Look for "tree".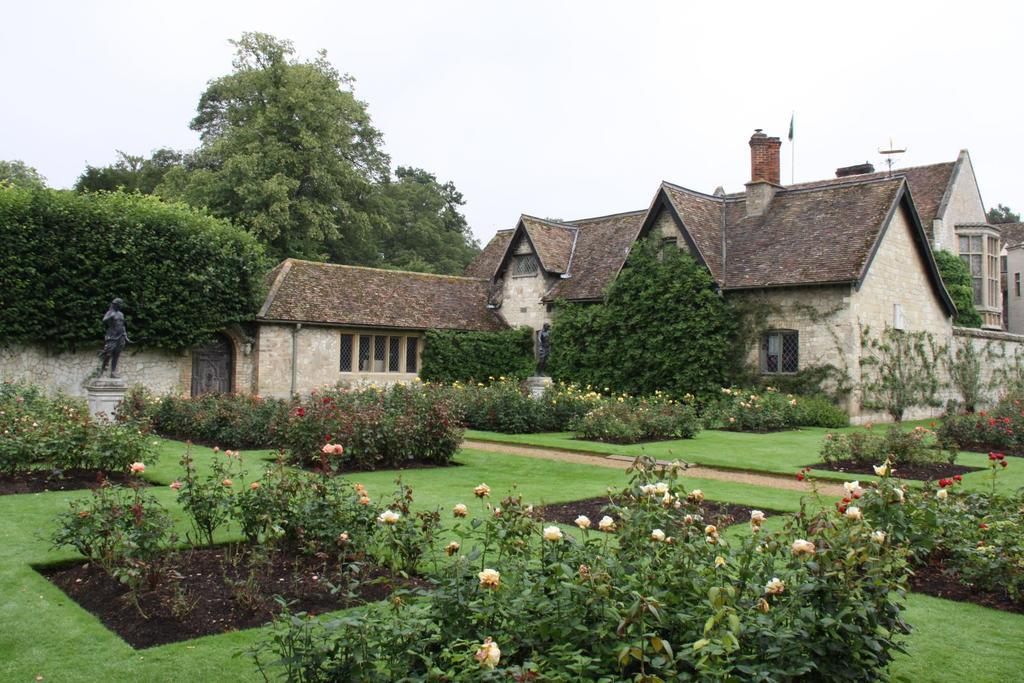
Found: <box>0,180,282,360</box>.
